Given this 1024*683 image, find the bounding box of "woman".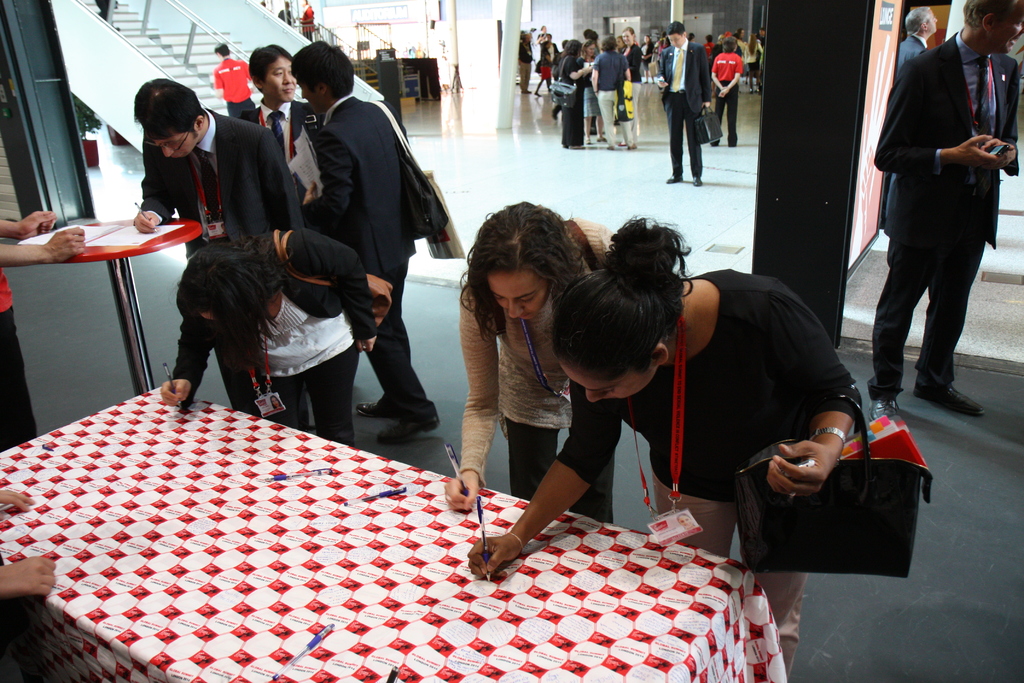
(left=592, top=34, right=626, bottom=144).
